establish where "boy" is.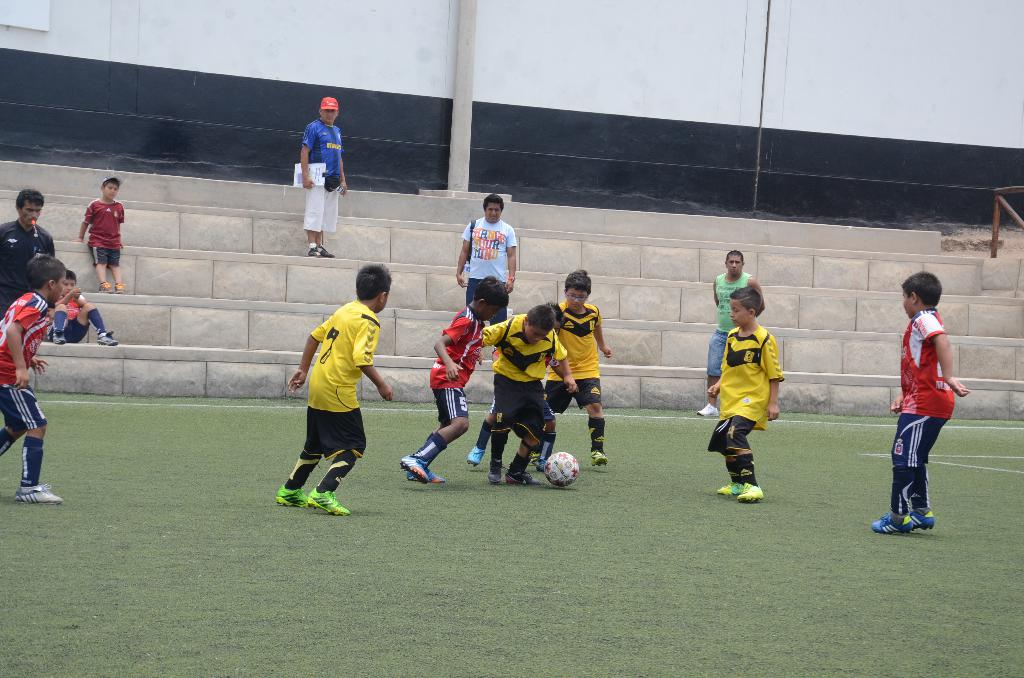
Established at [x1=543, y1=270, x2=613, y2=466].
